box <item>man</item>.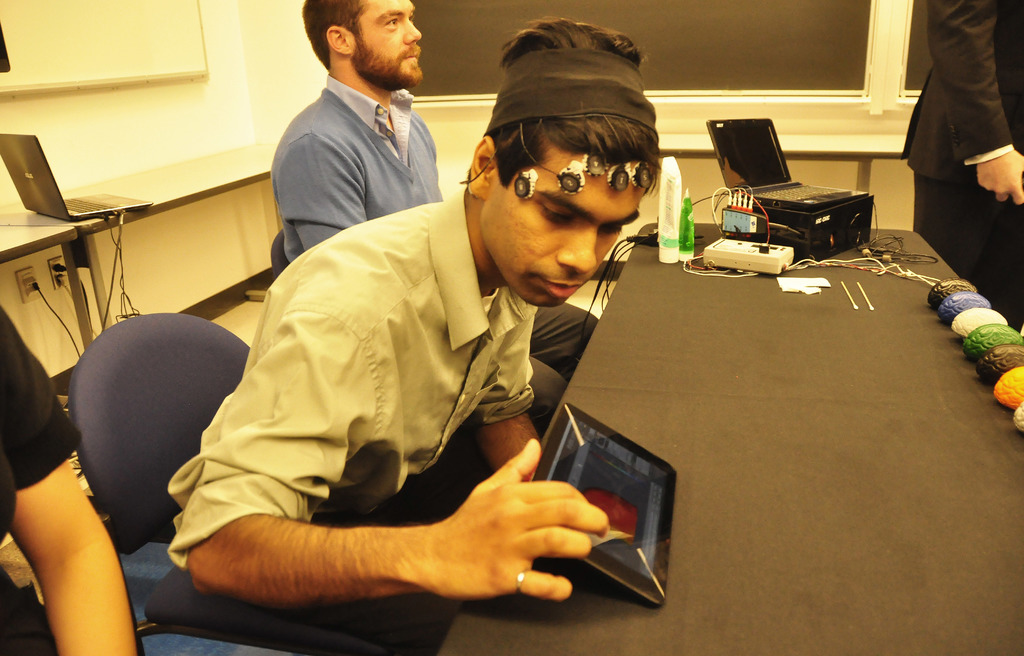
select_region(271, 0, 443, 261).
